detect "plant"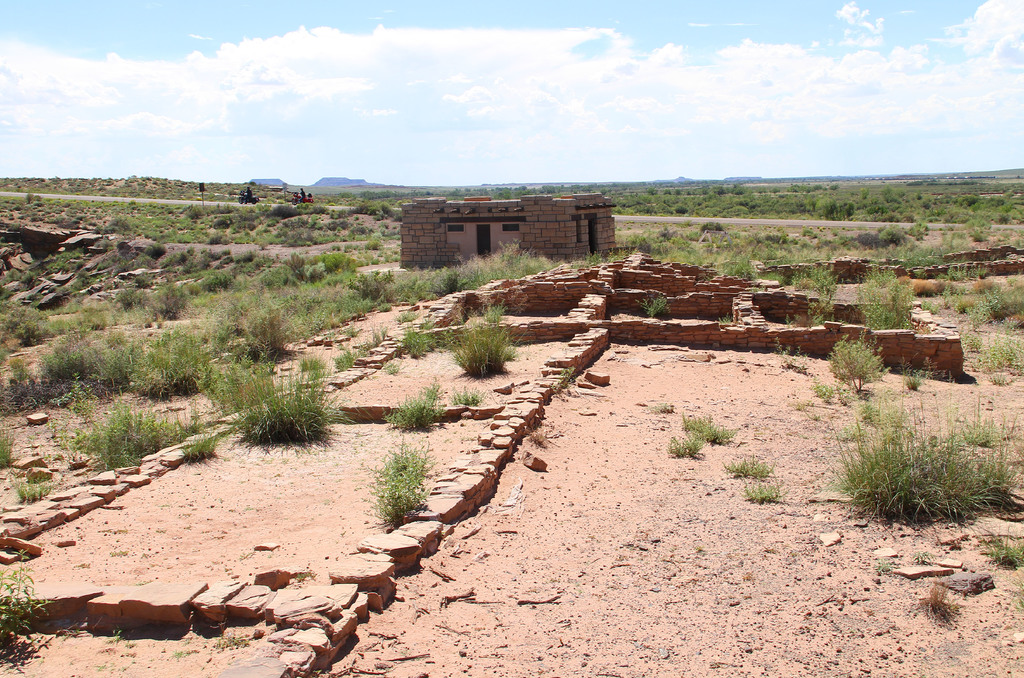
region(351, 327, 392, 352)
